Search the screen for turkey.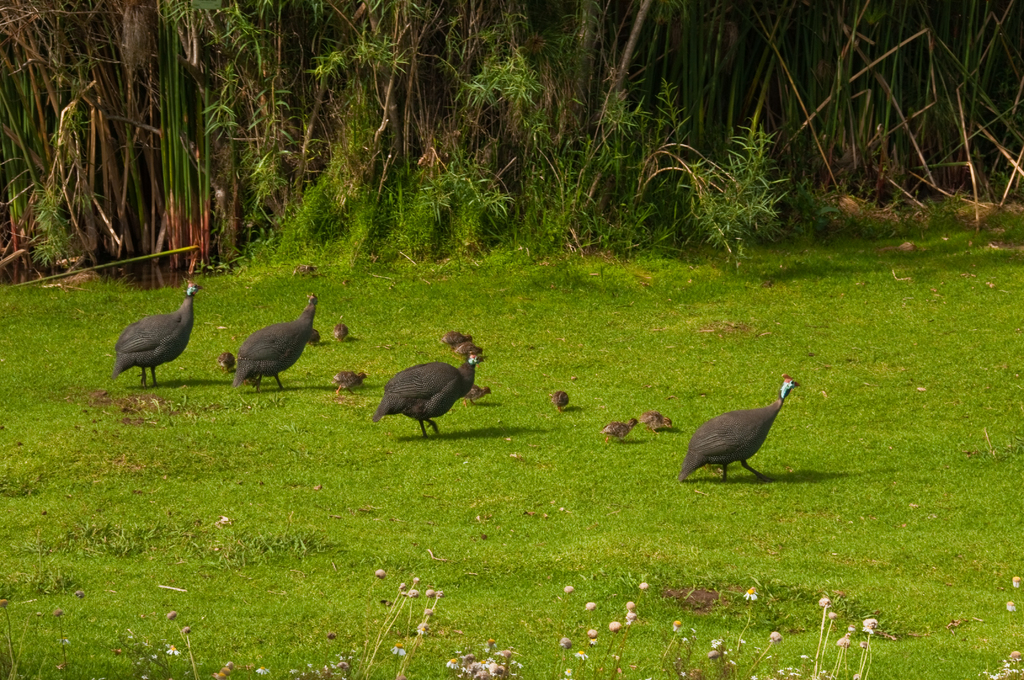
Found at Rect(329, 319, 348, 341).
